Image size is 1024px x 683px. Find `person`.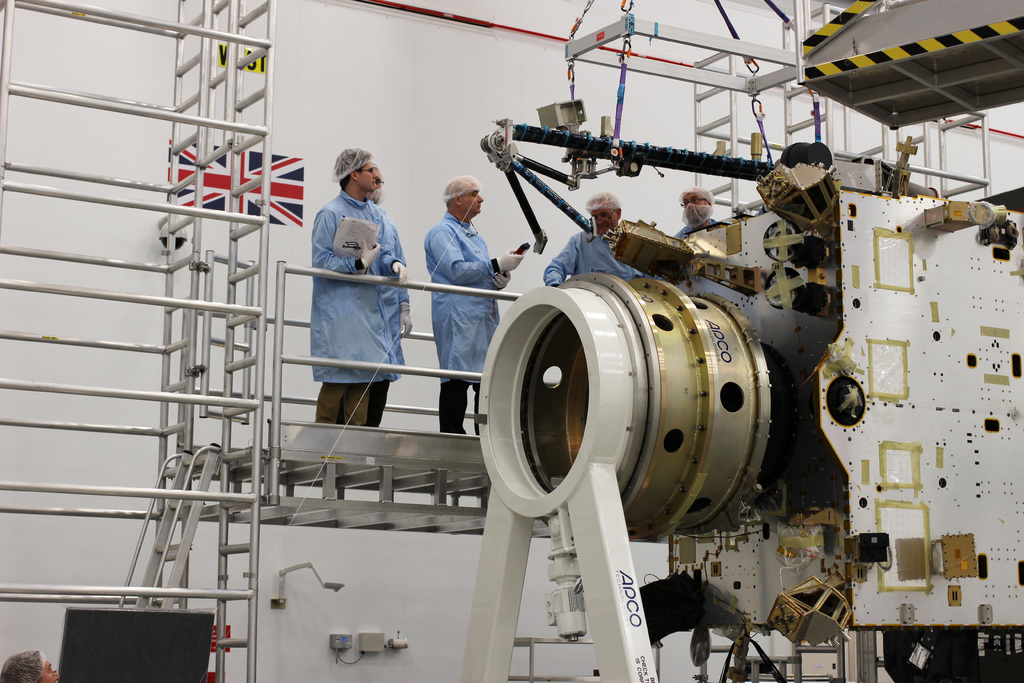
box=[422, 176, 525, 440].
